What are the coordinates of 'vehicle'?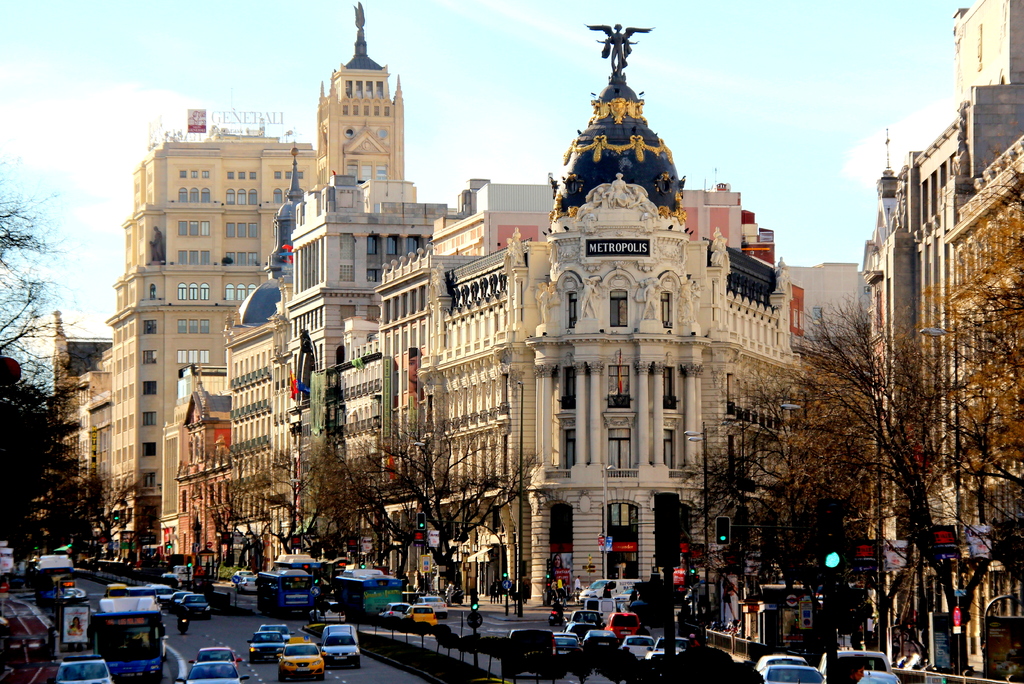
crop(335, 567, 404, 608).
